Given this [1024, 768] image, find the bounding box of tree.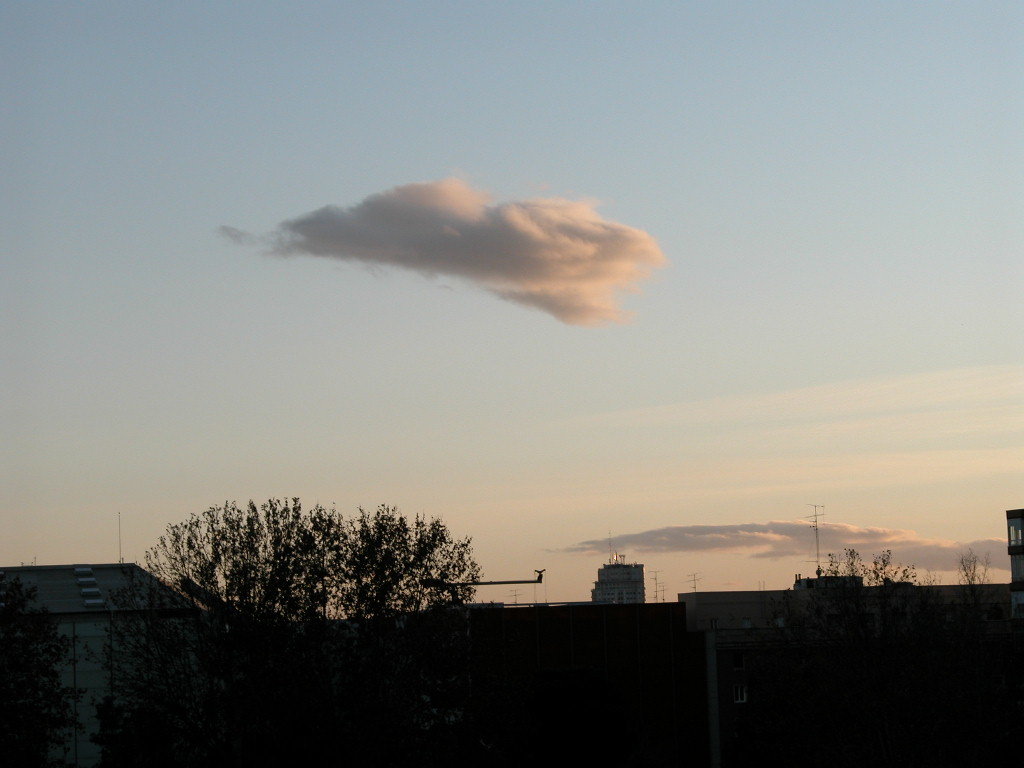
134:491:494:626.
